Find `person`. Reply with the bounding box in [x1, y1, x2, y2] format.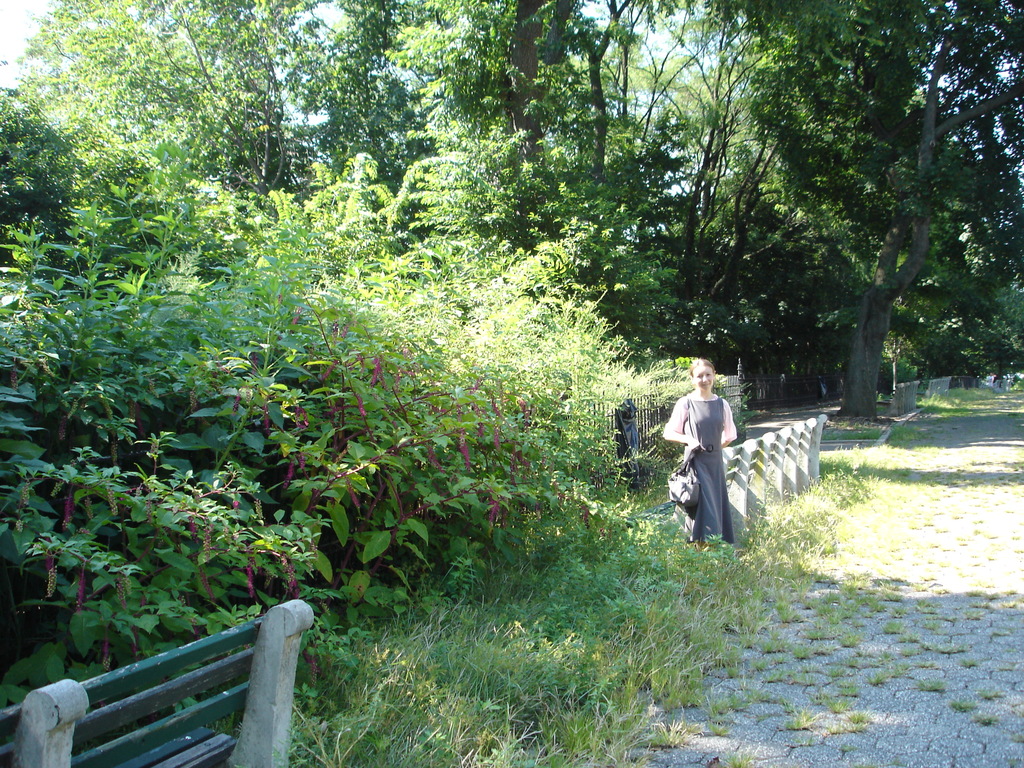
[660, 355, 734, 558].
